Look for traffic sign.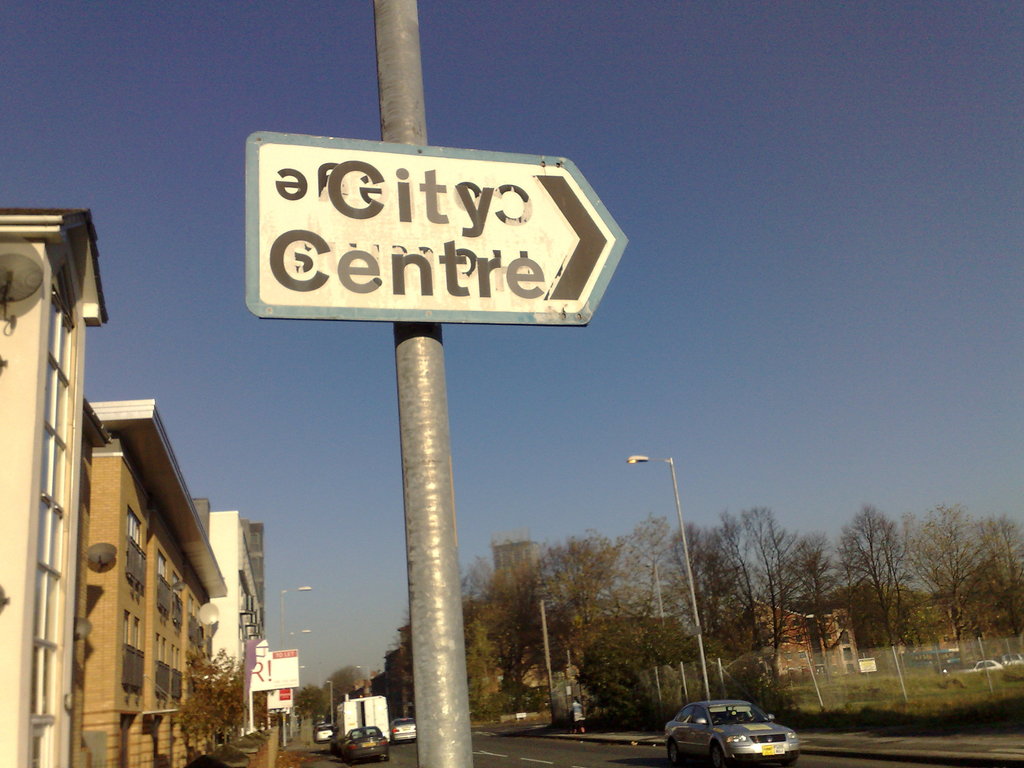
Found: x1=247 y1=124 x2=630 y2=331.
